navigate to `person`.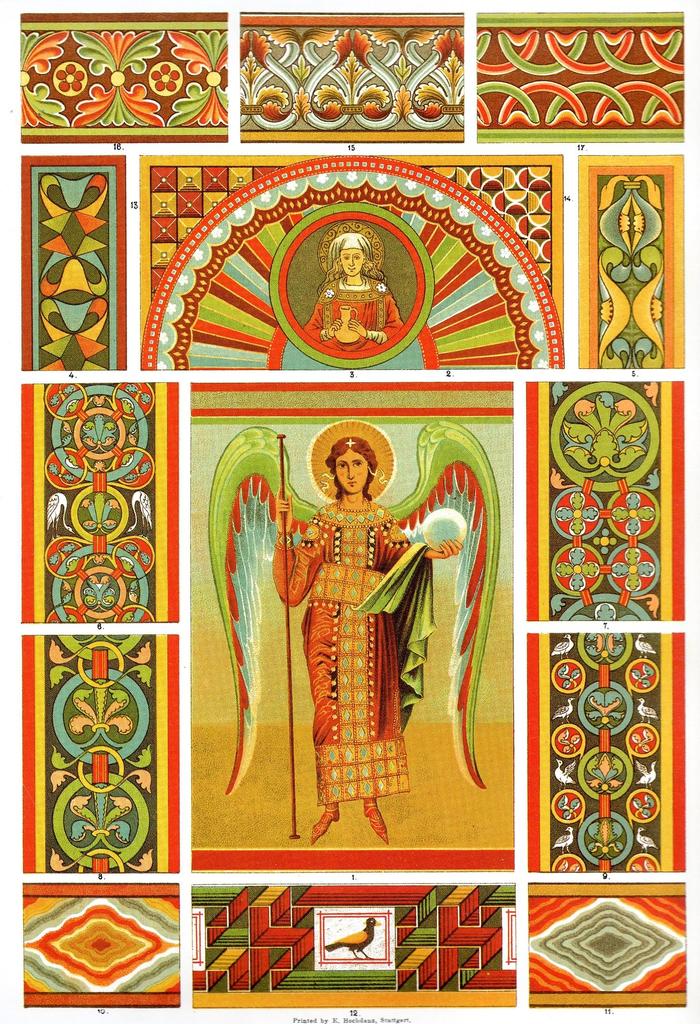
Navigation target: region(301, 234, 403, 353).
